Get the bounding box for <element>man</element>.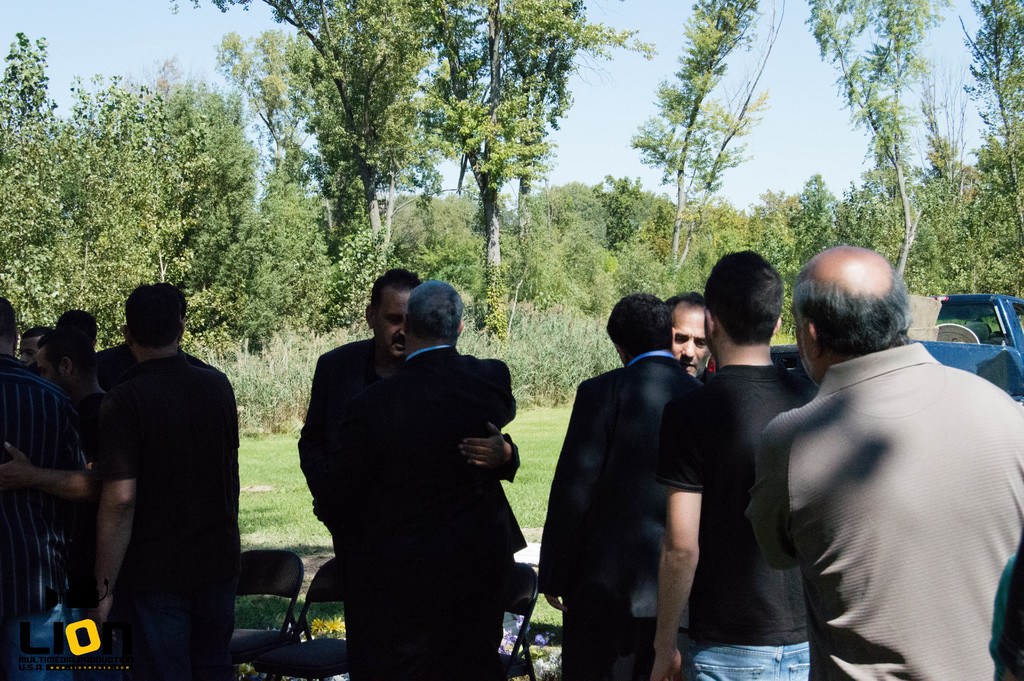
(342, 284, 518, 680).
